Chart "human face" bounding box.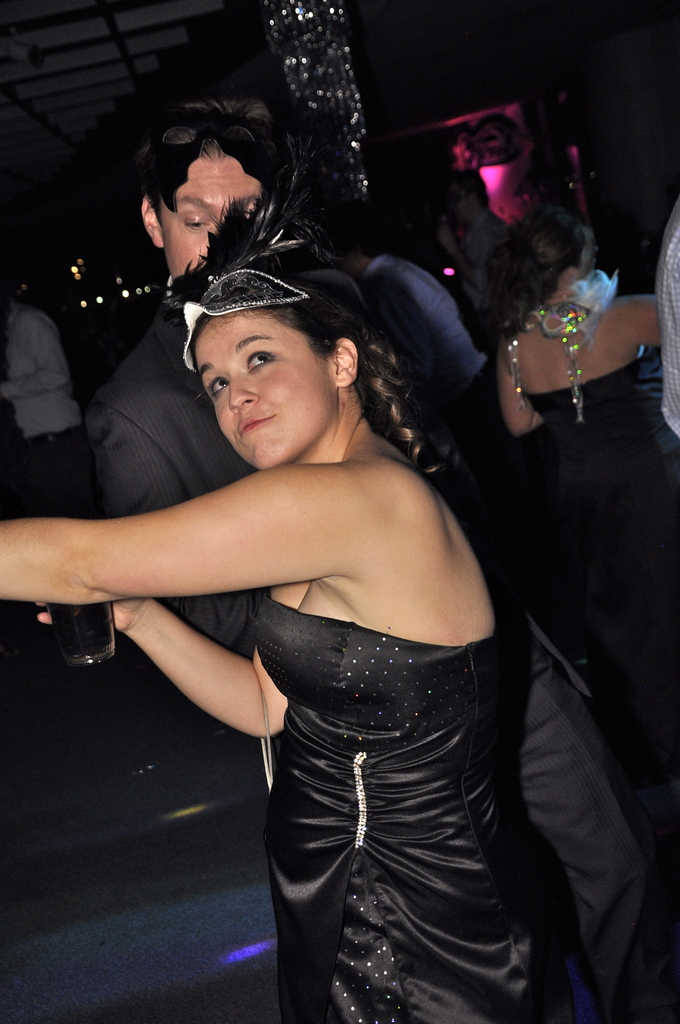
Charted: l=195, t=312, r=337, b=470.
